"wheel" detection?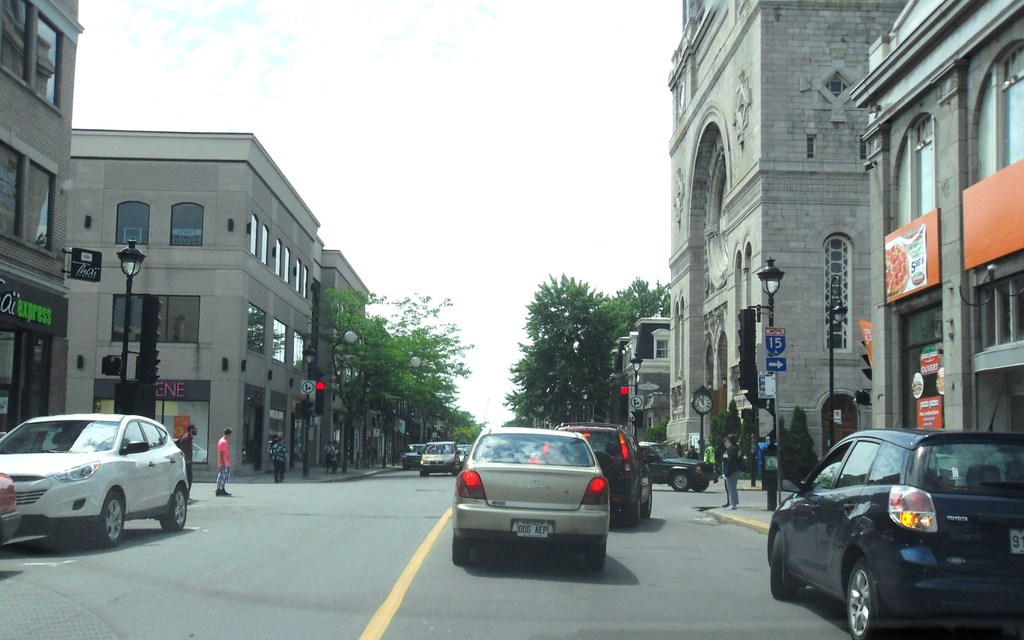
(84,488,132,551)
